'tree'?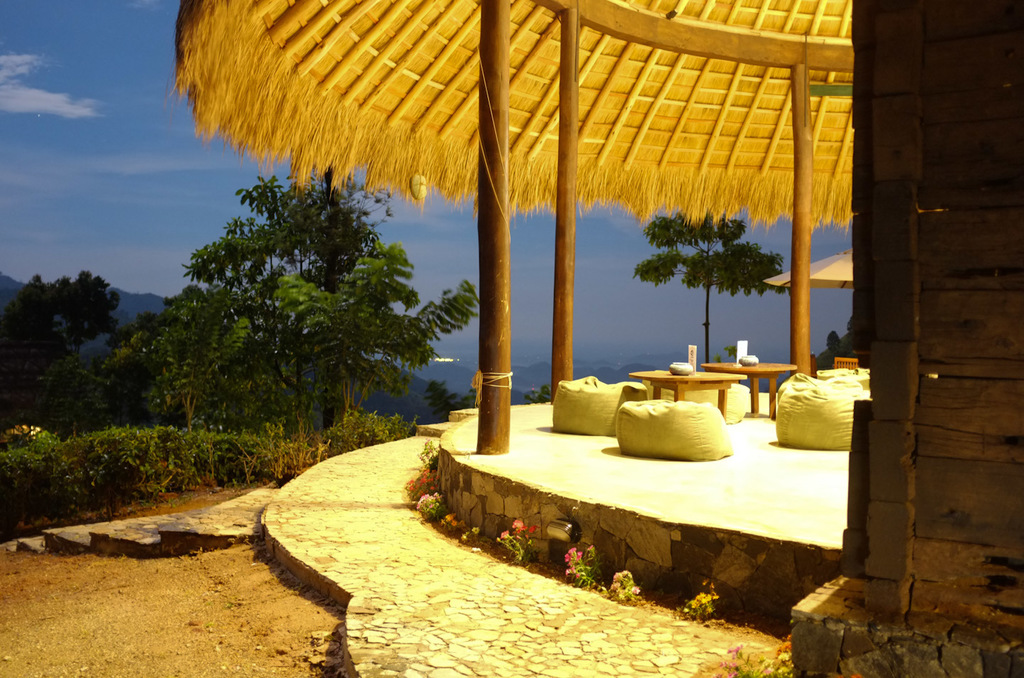
crop(0, 267, 122, 421)
